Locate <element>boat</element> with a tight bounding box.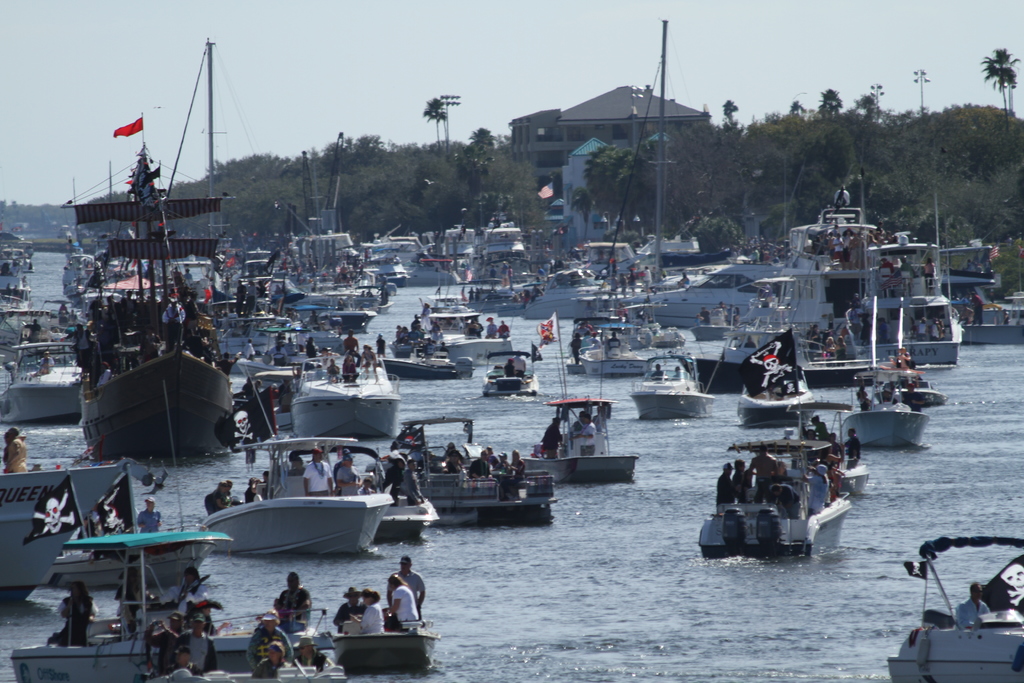
{"x1": 0, "y1": 467, "x2": 132, "y2": 601}.
